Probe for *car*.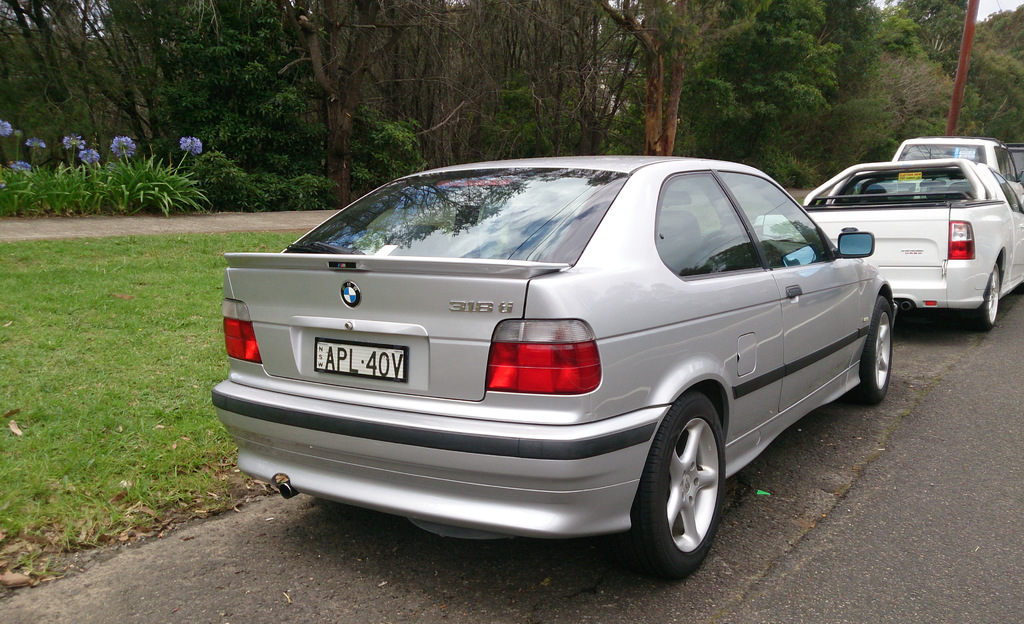
Probe result: detection(751, 154, 1023, 332).
